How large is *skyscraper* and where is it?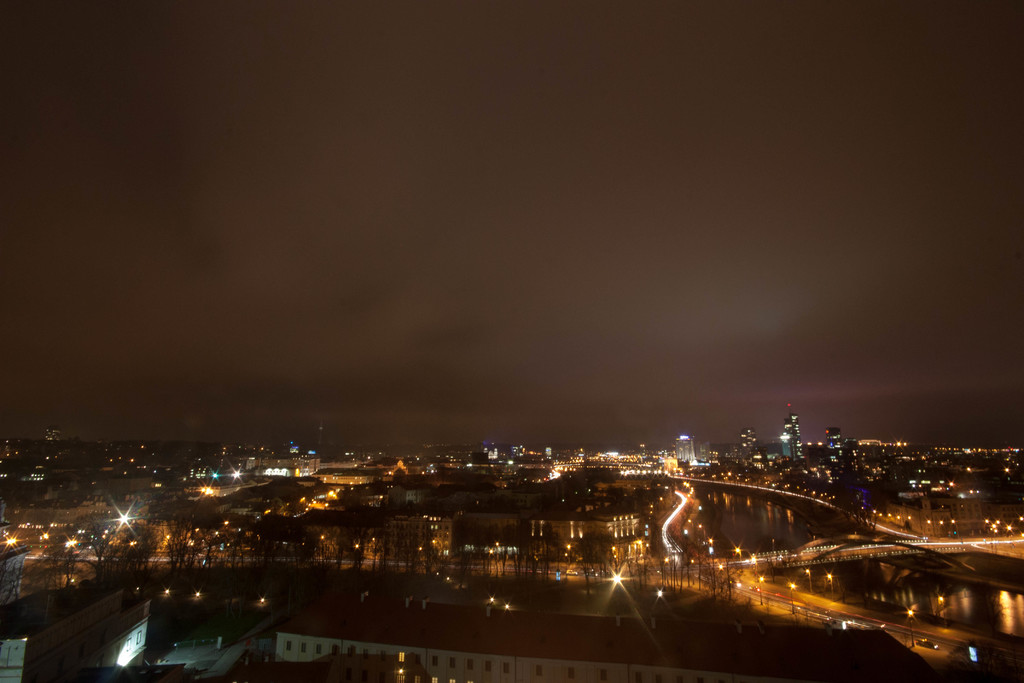
Bounding box: crop(43, 423, 59, 440).
